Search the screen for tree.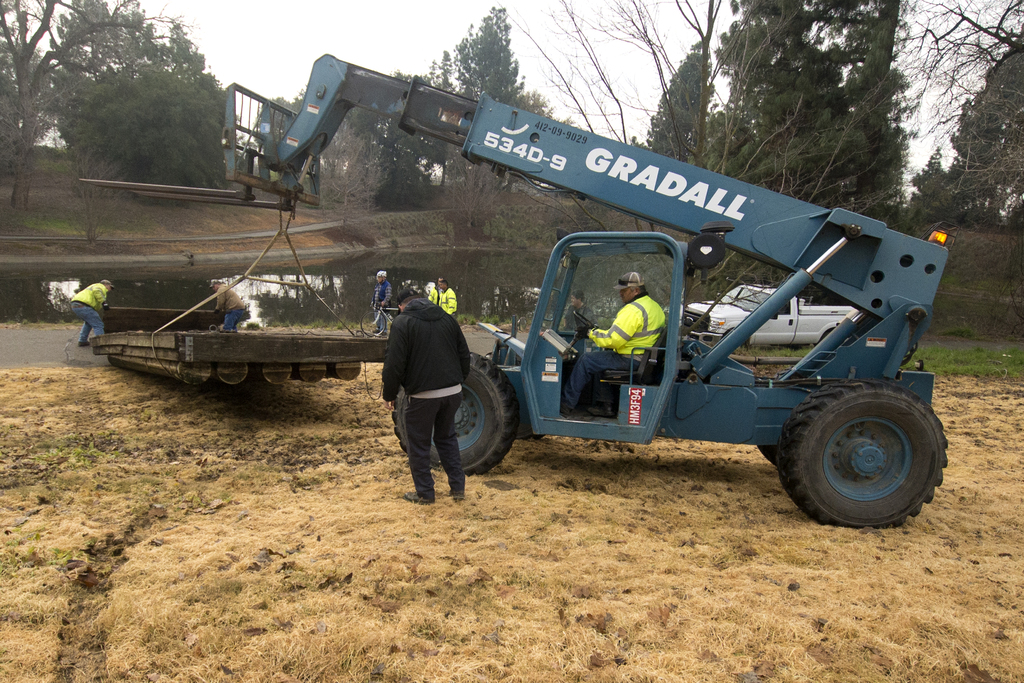
Found at select_region(0, 0, 116, 155).
